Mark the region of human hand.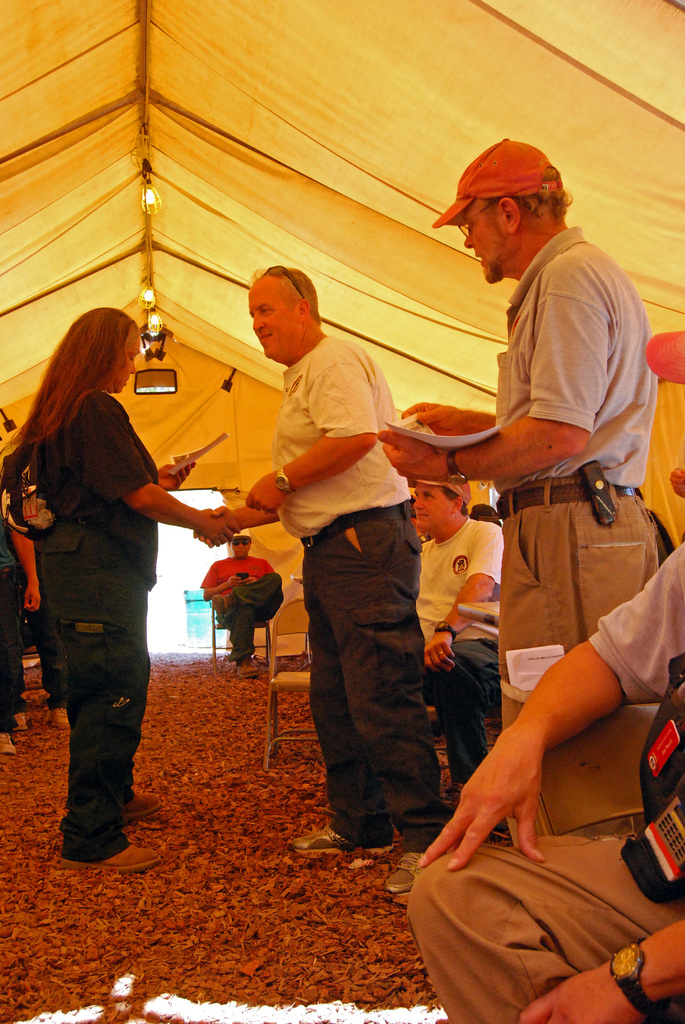
Region: {"x1": 24, "y1": 584, "x2": 44, "y2": 619}.
